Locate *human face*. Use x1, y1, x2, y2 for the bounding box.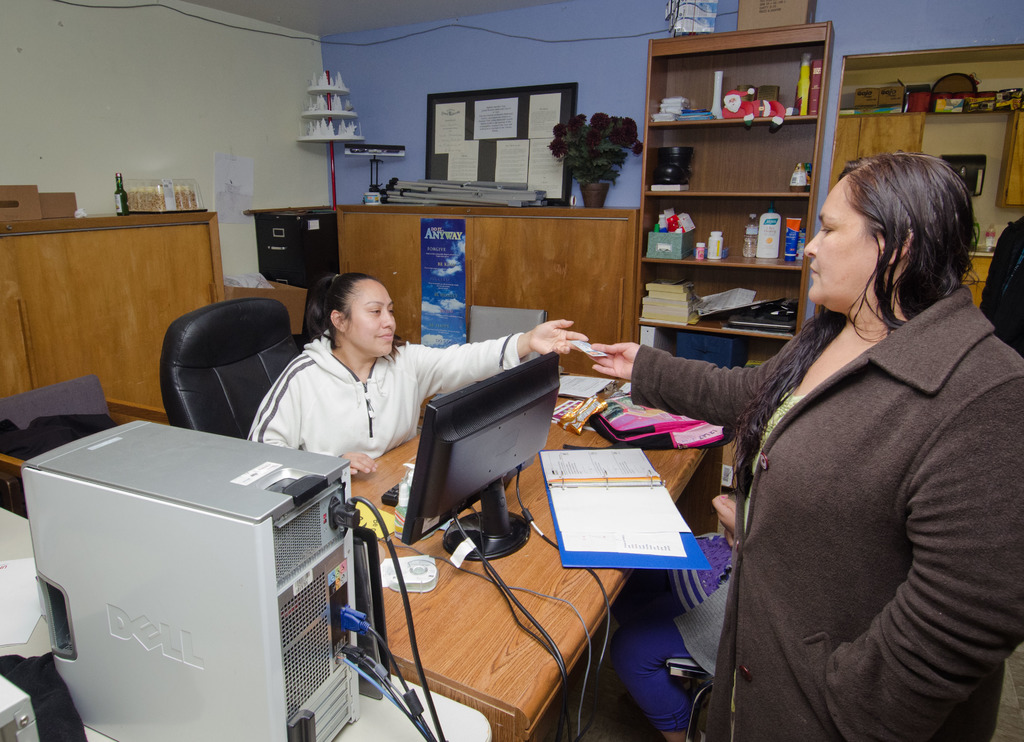
354, 284, 399, 359.
